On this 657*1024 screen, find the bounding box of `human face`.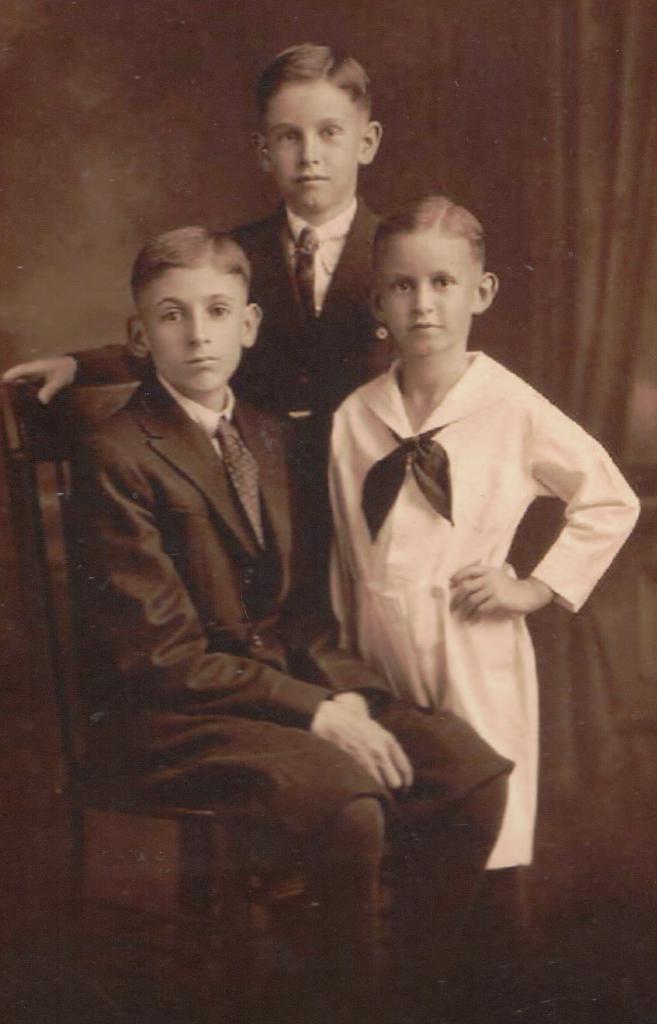
Bounding box: [left=378, top=232, right=483, bottom=357].
